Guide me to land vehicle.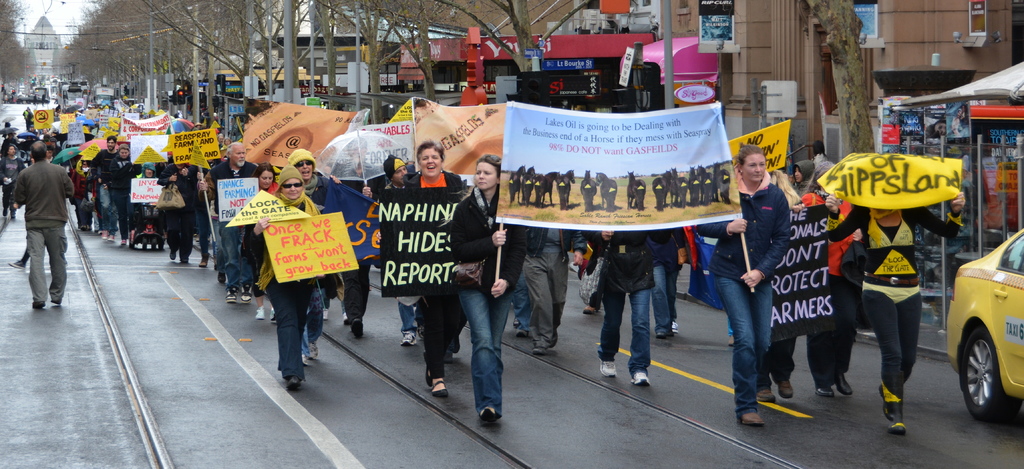
Guidance: BBox(59, 82, 85, 113).
